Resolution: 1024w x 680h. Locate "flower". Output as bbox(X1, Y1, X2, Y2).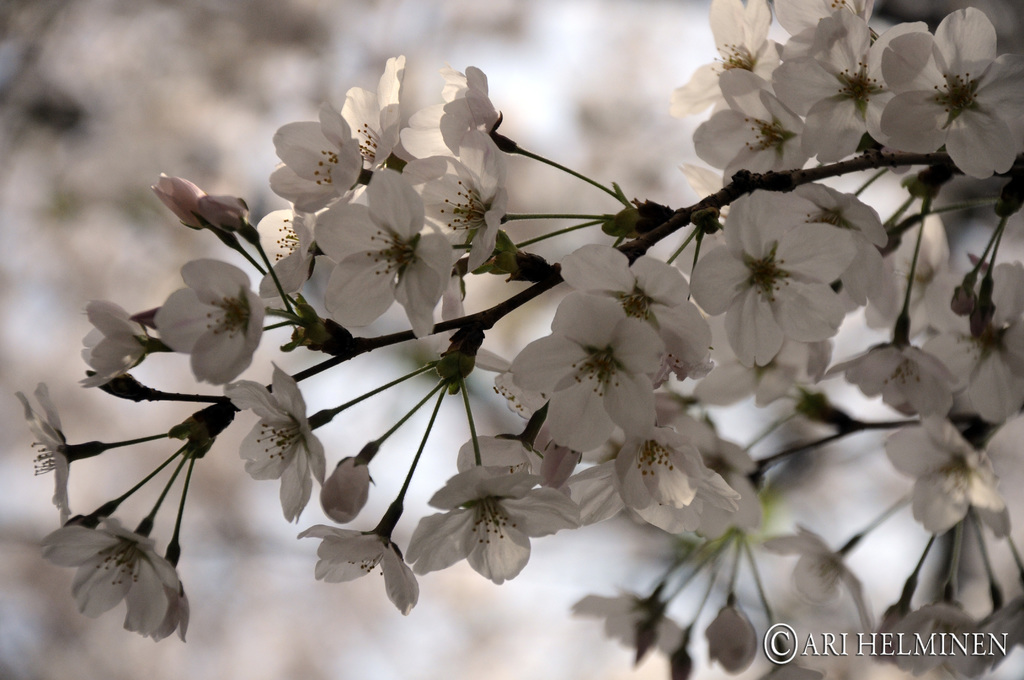
bbox(575, 582, 687, 668).
